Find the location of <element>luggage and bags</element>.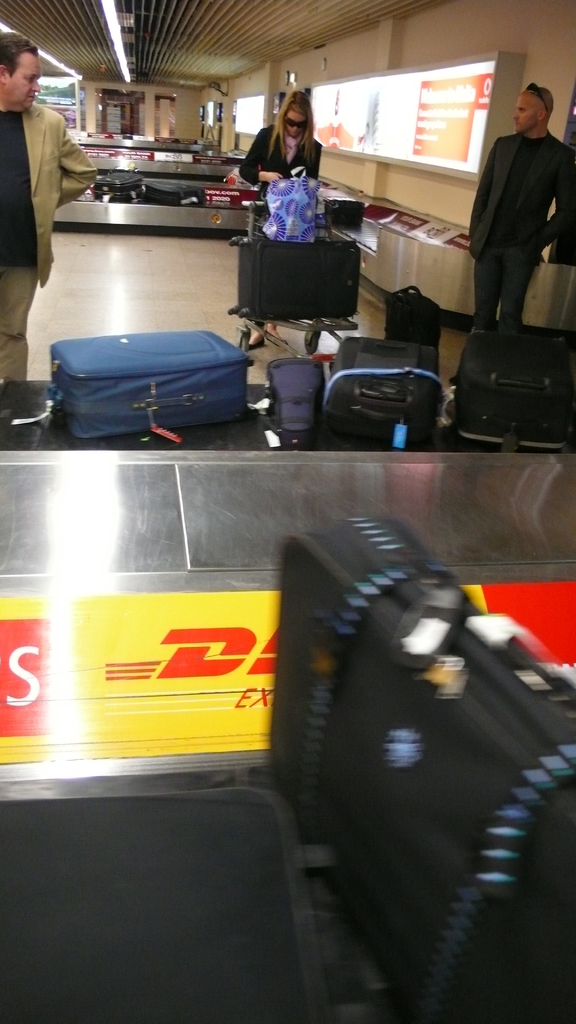
Location: (left=143, top=180, right=206, bottom=207).
